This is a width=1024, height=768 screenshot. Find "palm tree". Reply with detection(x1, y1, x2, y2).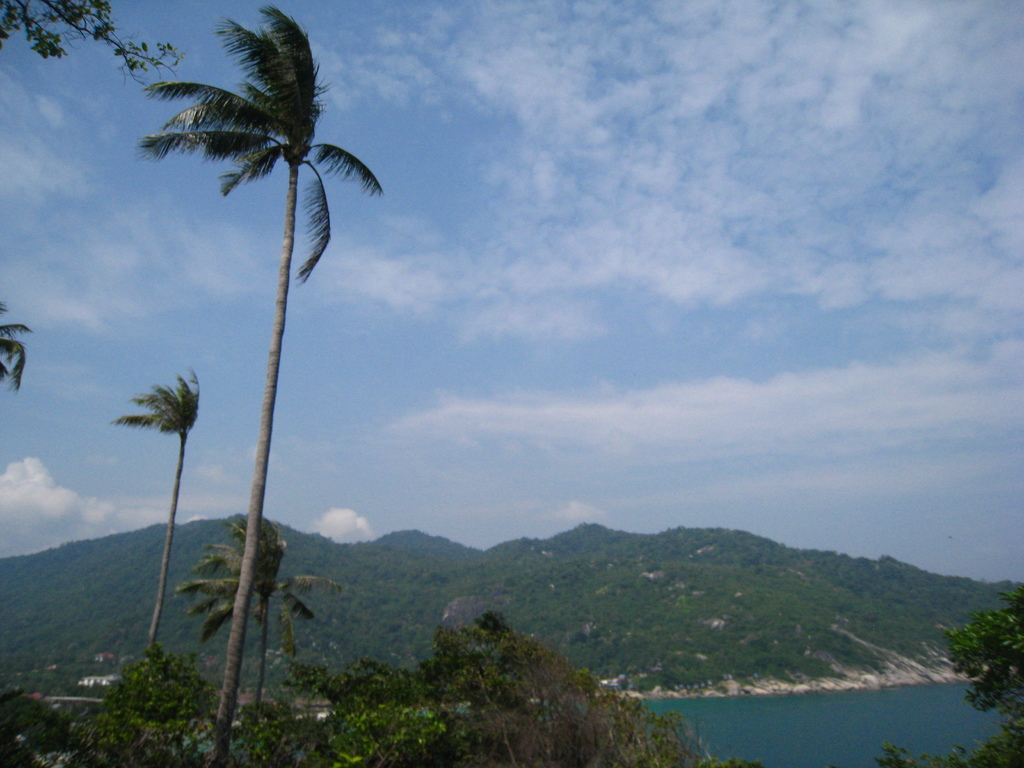
detection(159, 6, 357, 719).
